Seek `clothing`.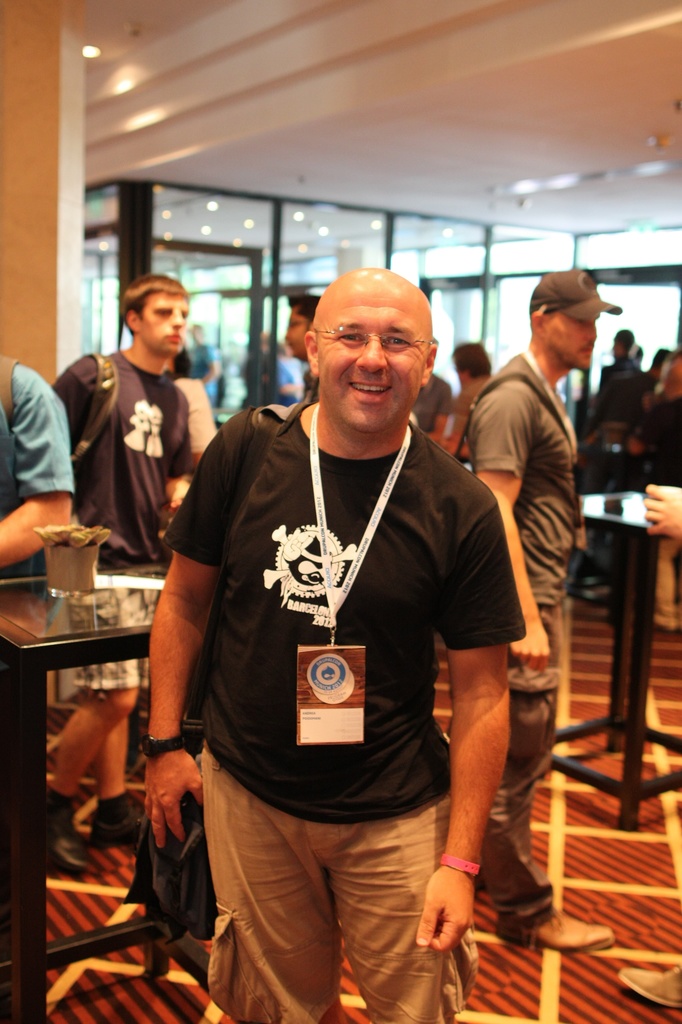
box=[154, 381, 560, 1018].
